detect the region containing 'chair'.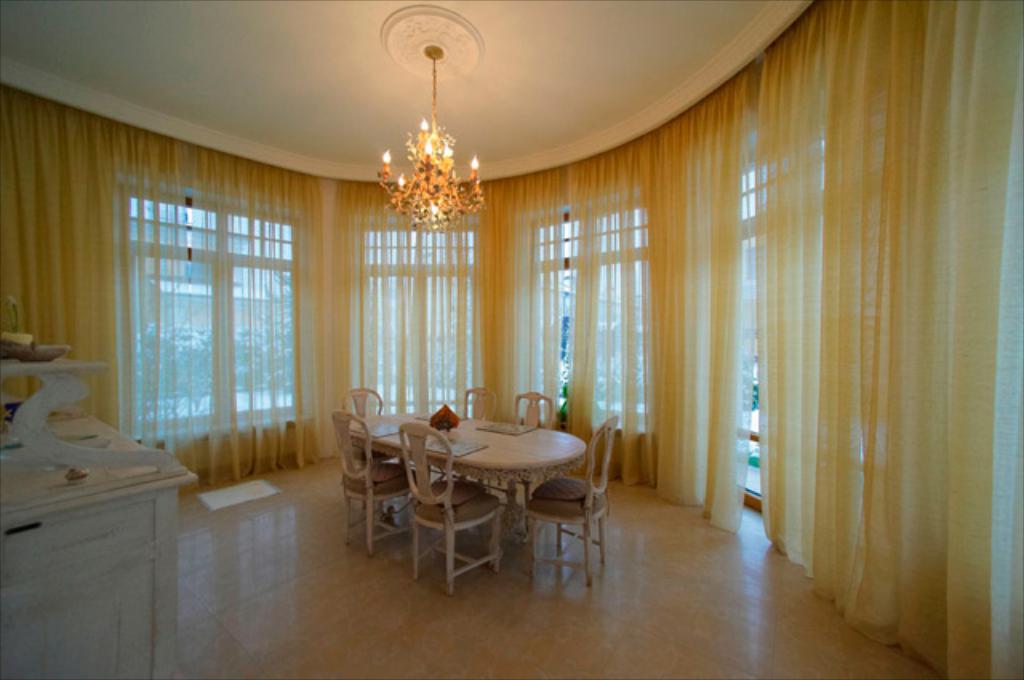
[462, 384, 496, 424].
